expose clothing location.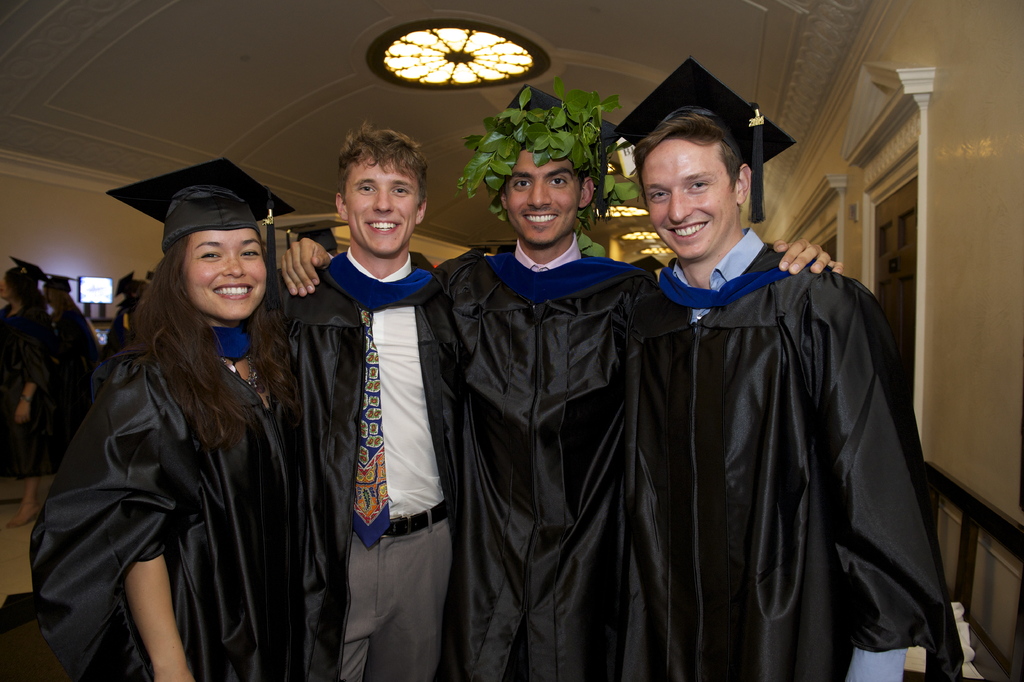
Exposed at select_region(47, 305, 97, 460).
